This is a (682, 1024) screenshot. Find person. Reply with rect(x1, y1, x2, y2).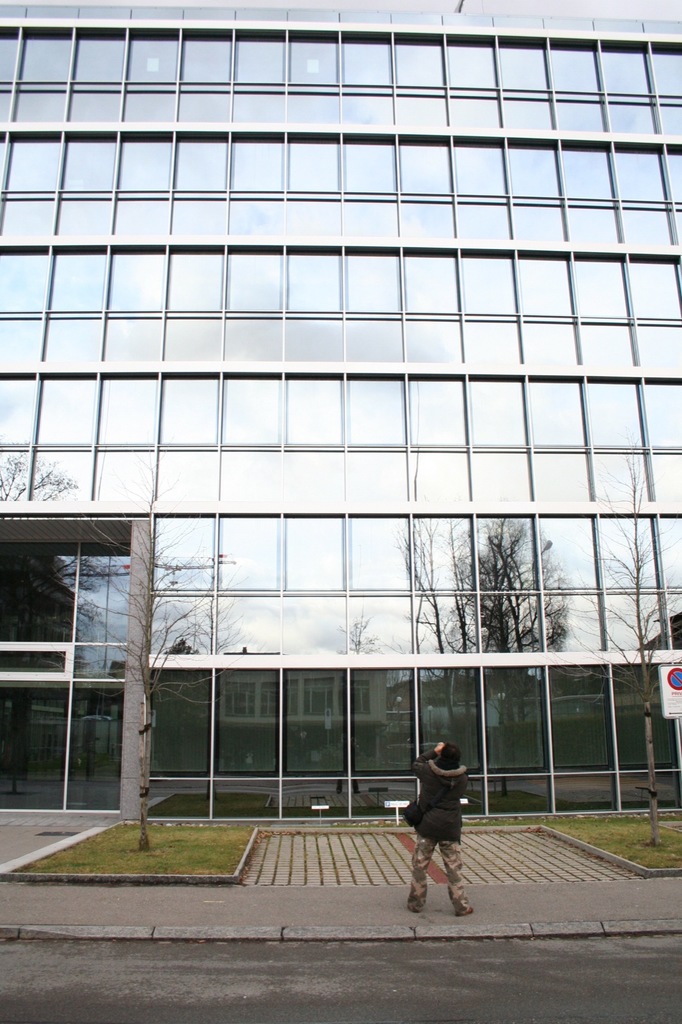
rect(399, 740, 486, 922).
